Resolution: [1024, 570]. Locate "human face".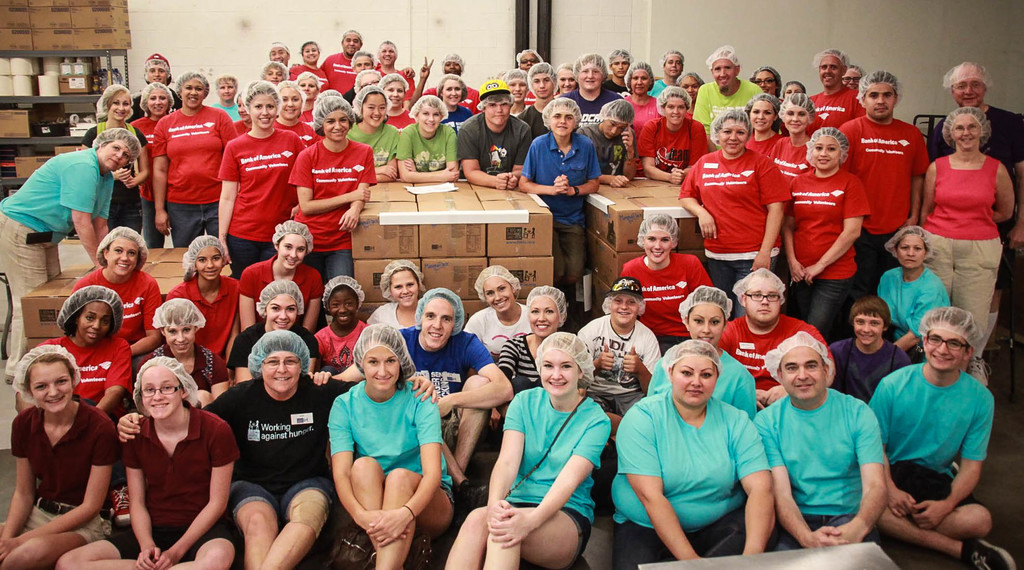
(386, 260, 416, 307).
